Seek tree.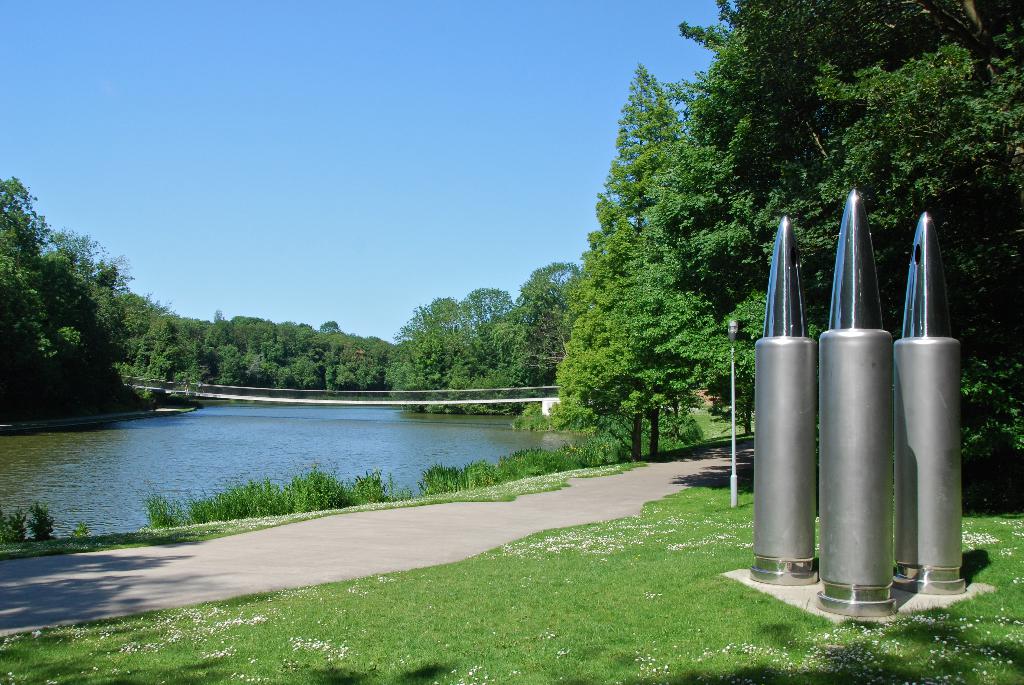
(left=543, top=59, right=748, bottom=458).
